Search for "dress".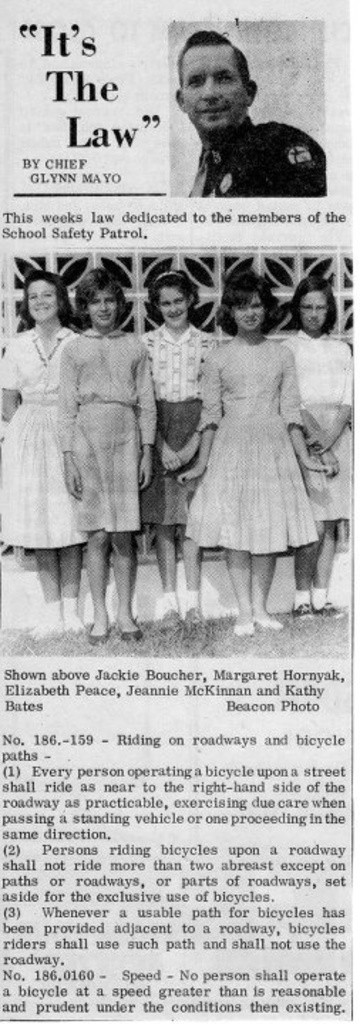
Found at 0:327:90:542.
